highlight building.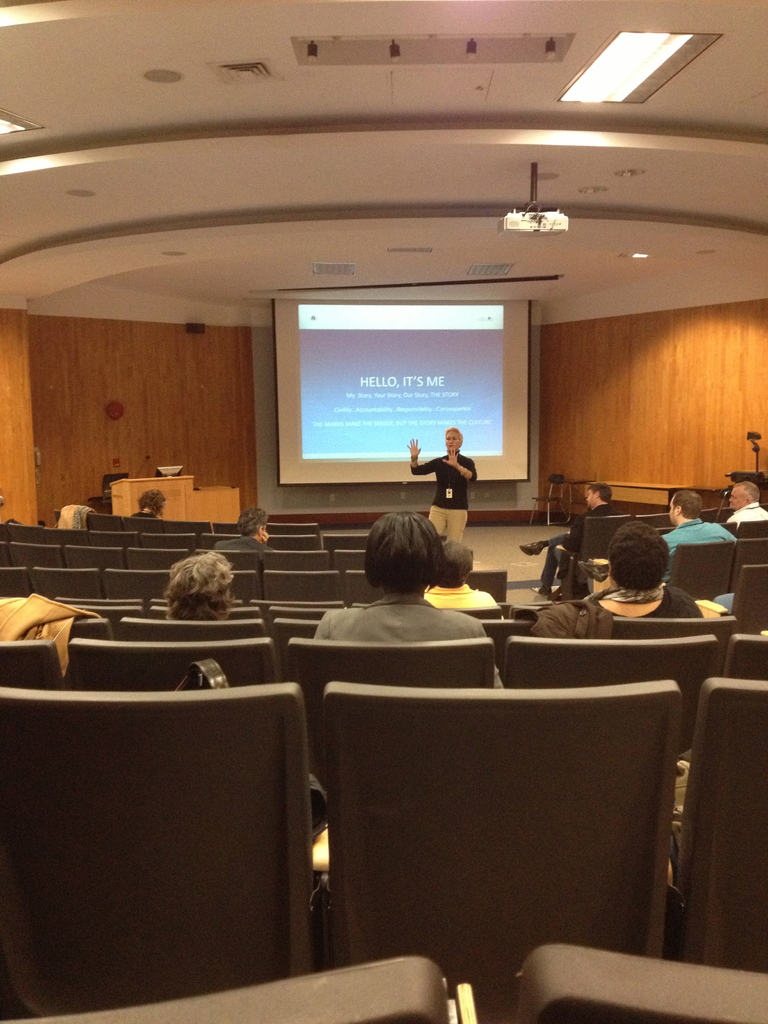
Highlighted region: {"x1": 0, "y1": 0, "x2": 767, "y2": 1023}.
